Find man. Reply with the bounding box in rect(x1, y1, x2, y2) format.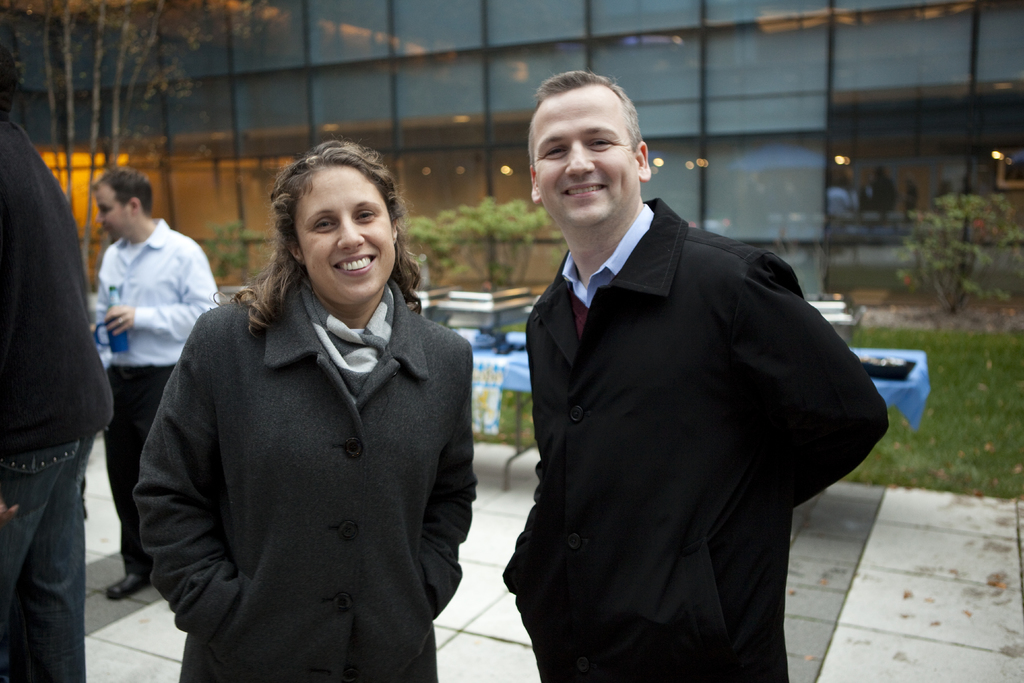
rect(84, 170, 221, 604).
